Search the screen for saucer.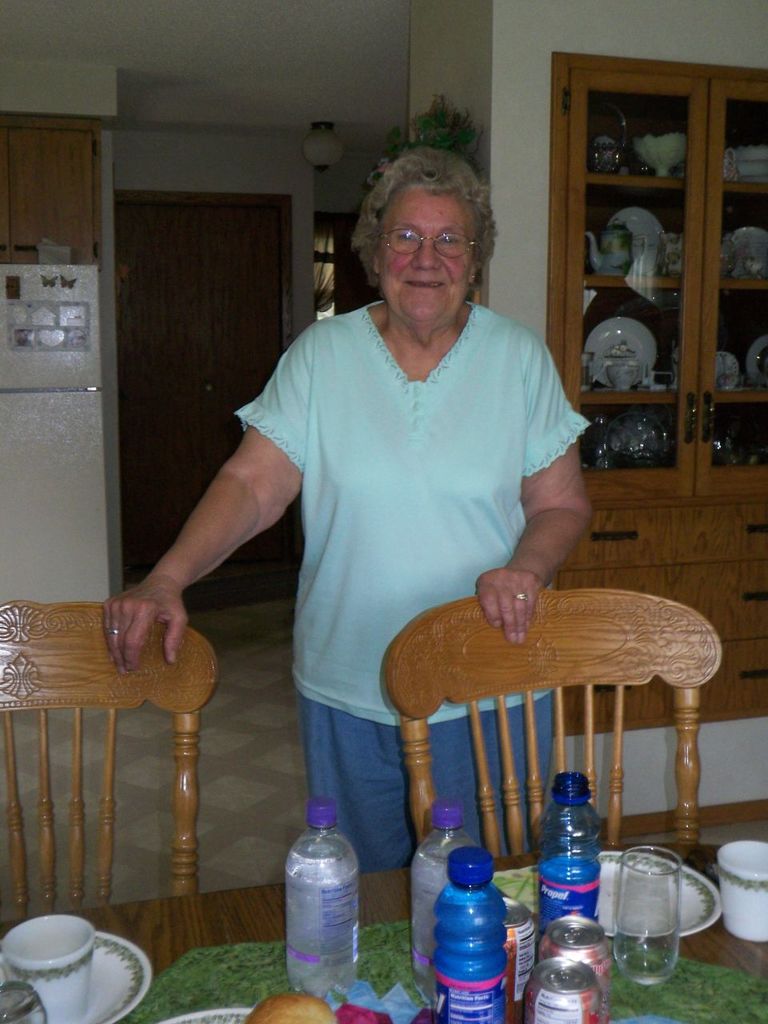
Found at left=0, top=931, right=155, bottom=1023.
